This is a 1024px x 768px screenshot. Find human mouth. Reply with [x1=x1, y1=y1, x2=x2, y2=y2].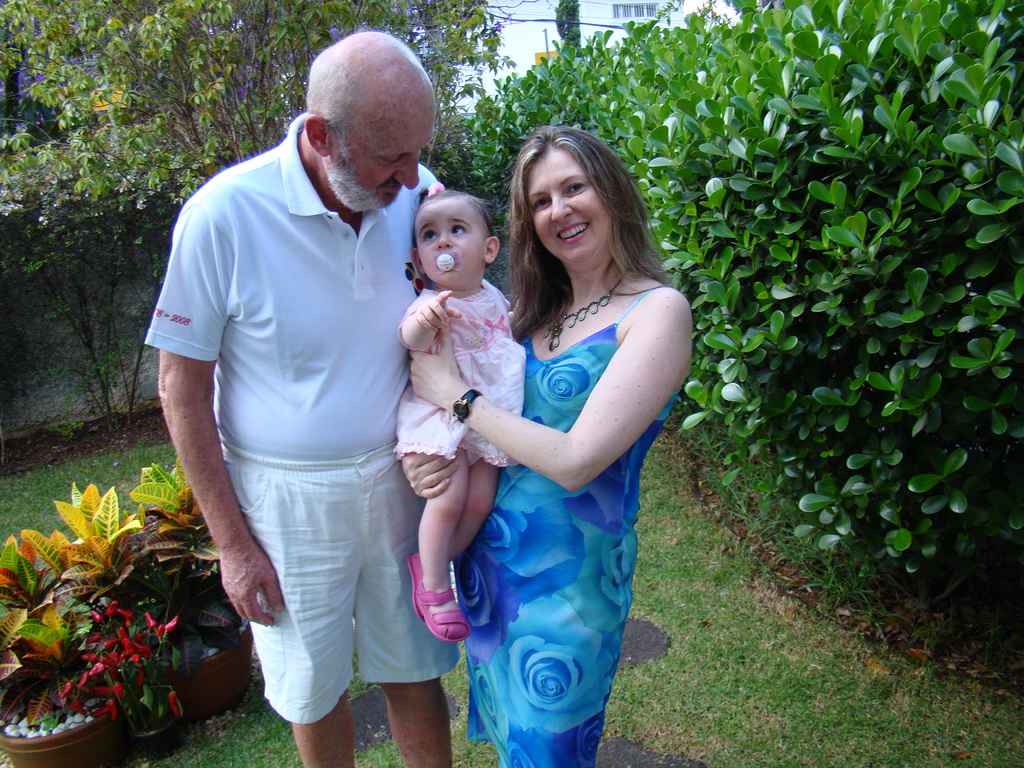
[x1=554, y1=216, x2=591, y2=244].
